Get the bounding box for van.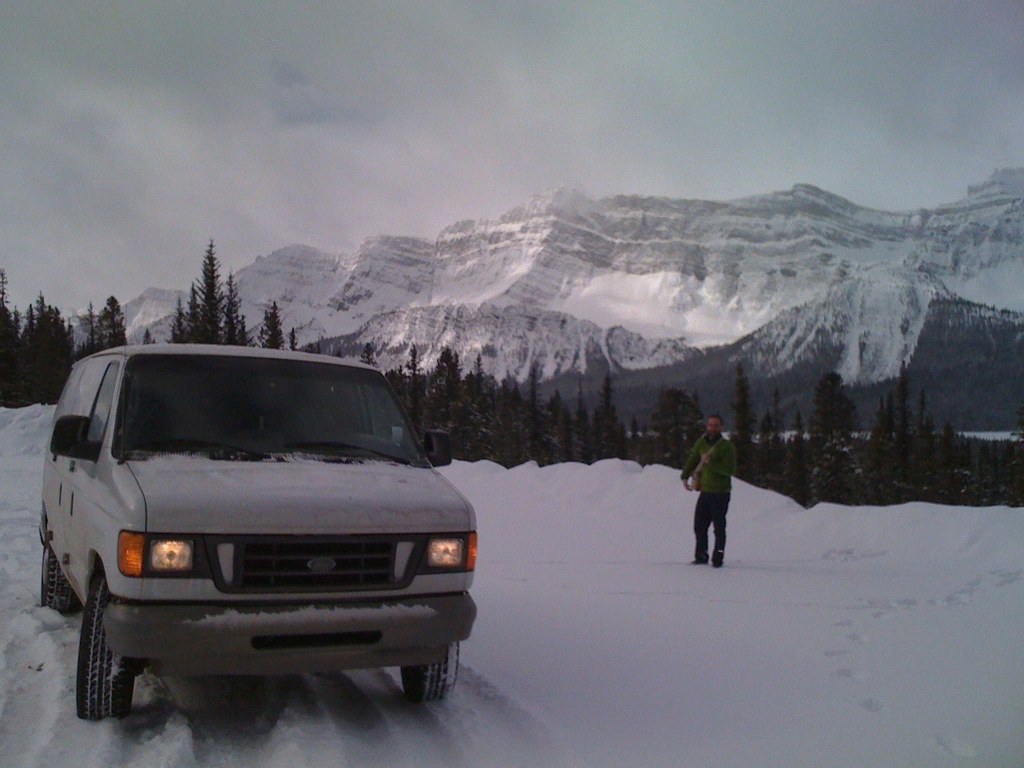
l=36, t=303, r=480, b=721.
